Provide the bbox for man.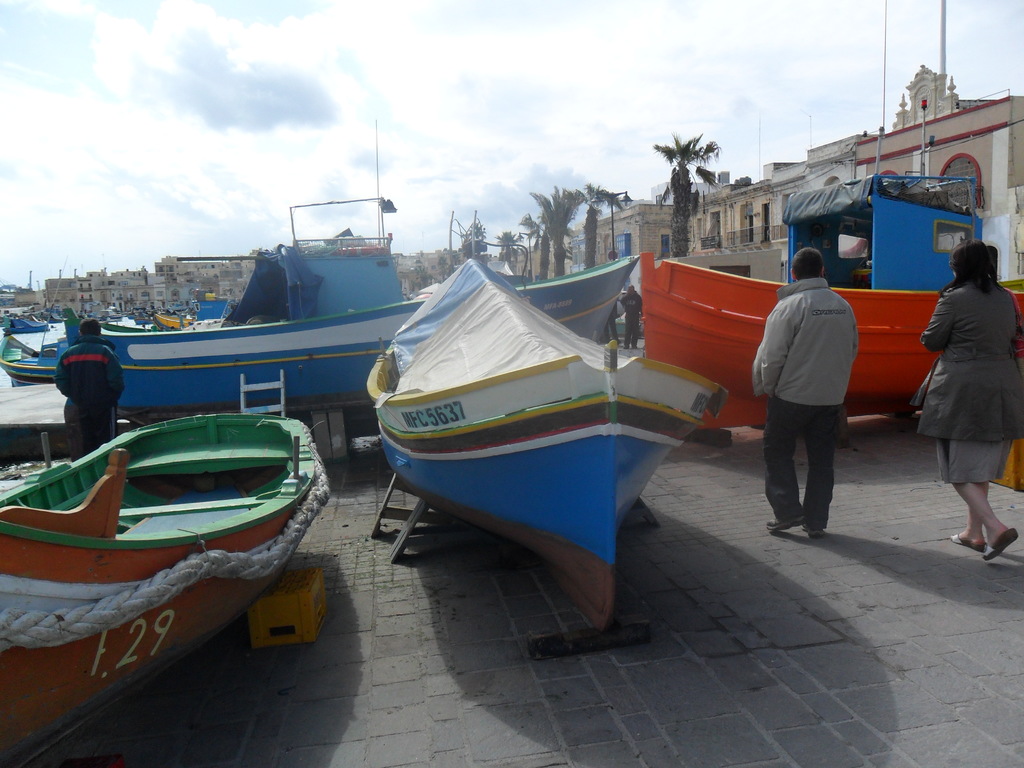
x1=733, y1=246, x2=861, y2=550.
